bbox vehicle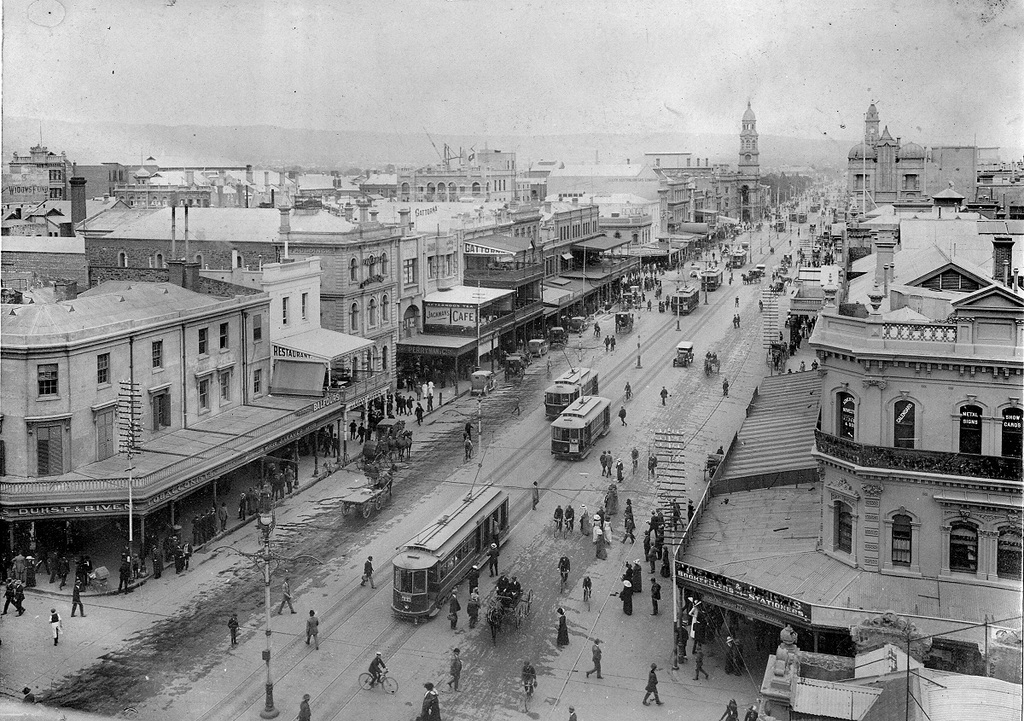
locate(567, 316, 589, 333)
